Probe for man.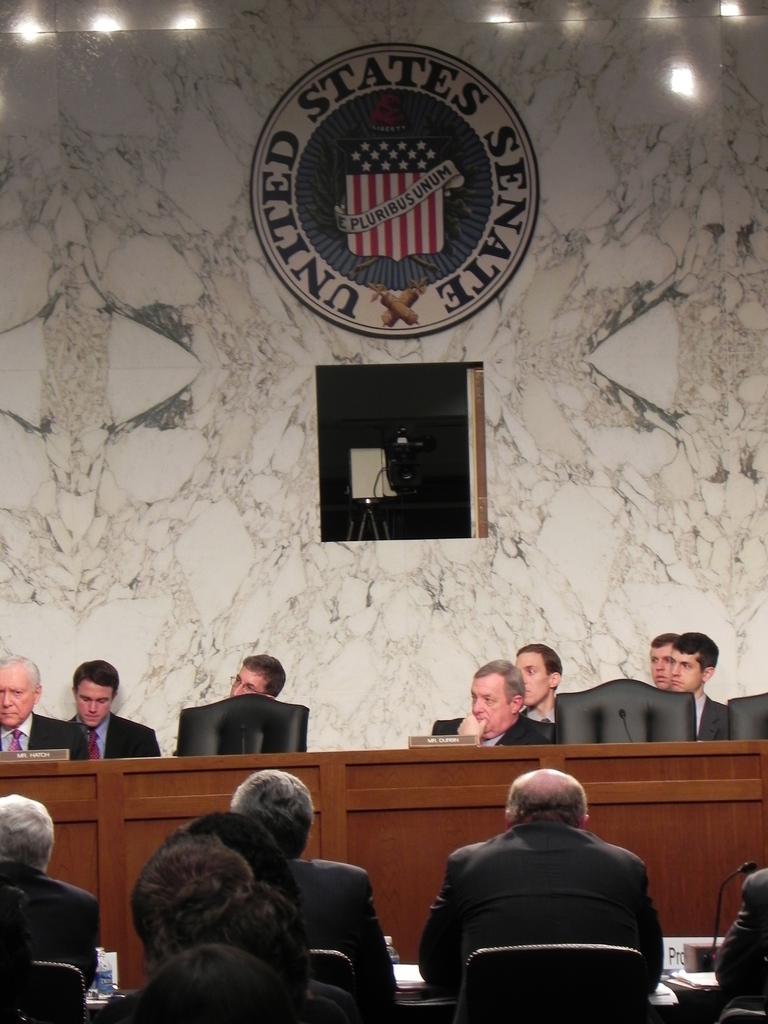
Probe result: 665, 629, 731, 743.
